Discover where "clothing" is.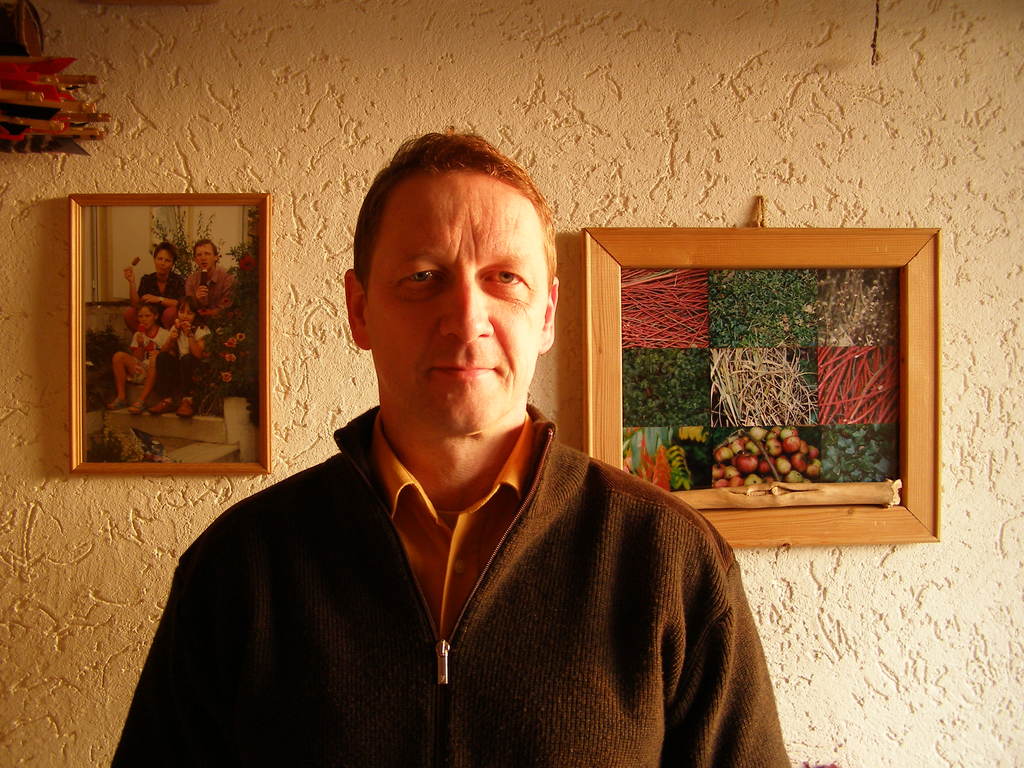
Discovered at box(139, 267, 185, 316).
